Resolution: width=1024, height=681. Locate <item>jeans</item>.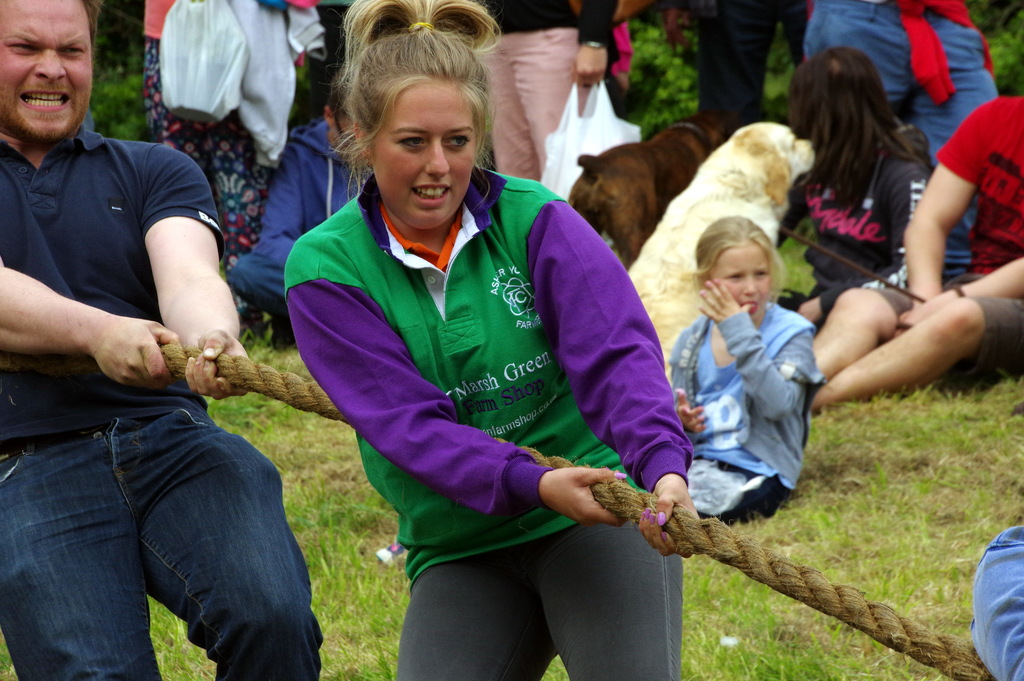
(x1=0, y1=409, x2=330, y2=680).
